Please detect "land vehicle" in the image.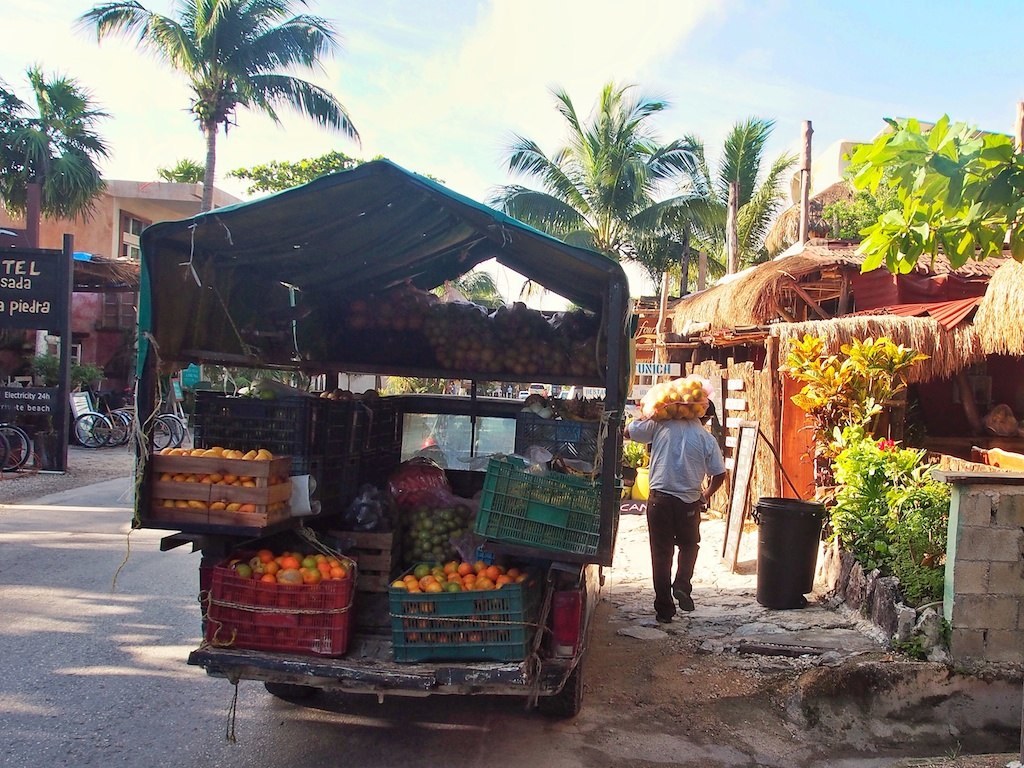
{"x1": 113, "y1": 151, "x2": 615, "y2": 691}.
